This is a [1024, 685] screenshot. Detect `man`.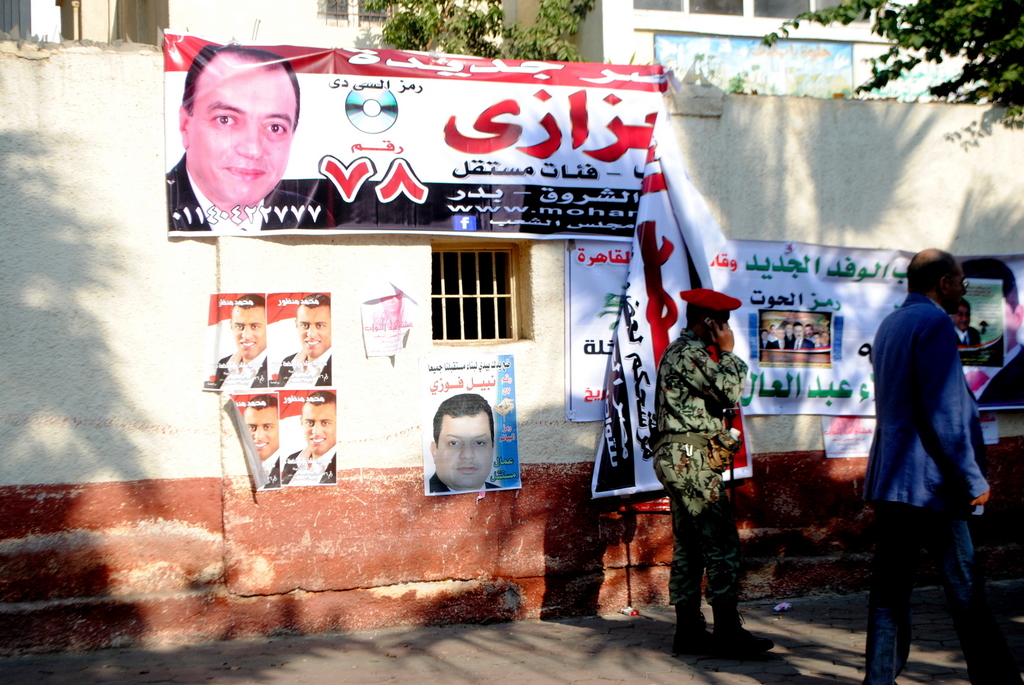
{"x1": 648, "y1": 286, "x2": 779, "y2": 648}.
